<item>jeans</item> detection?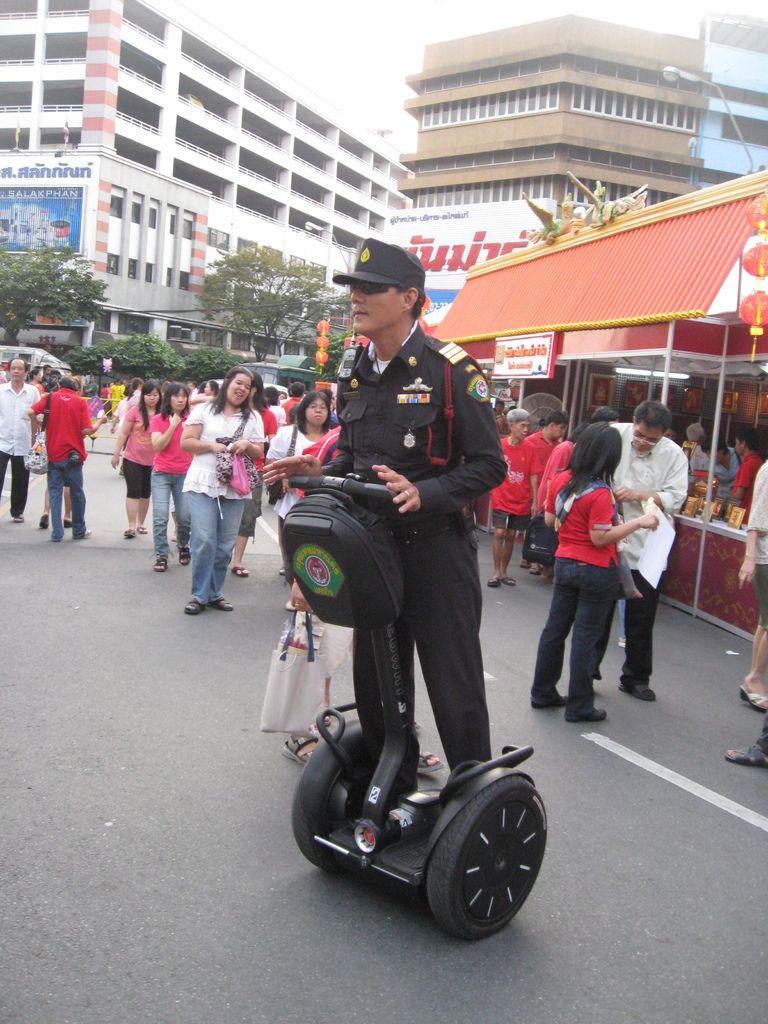
select_region(156, 473, 191, 561)
